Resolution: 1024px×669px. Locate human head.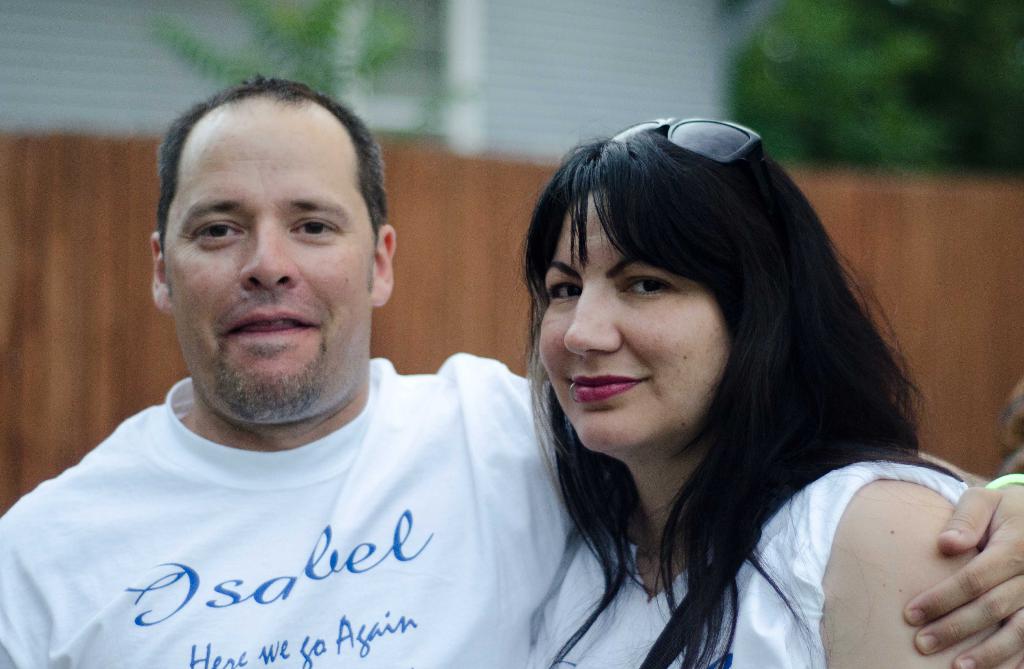
BBox(143, 69, 401, 401).
